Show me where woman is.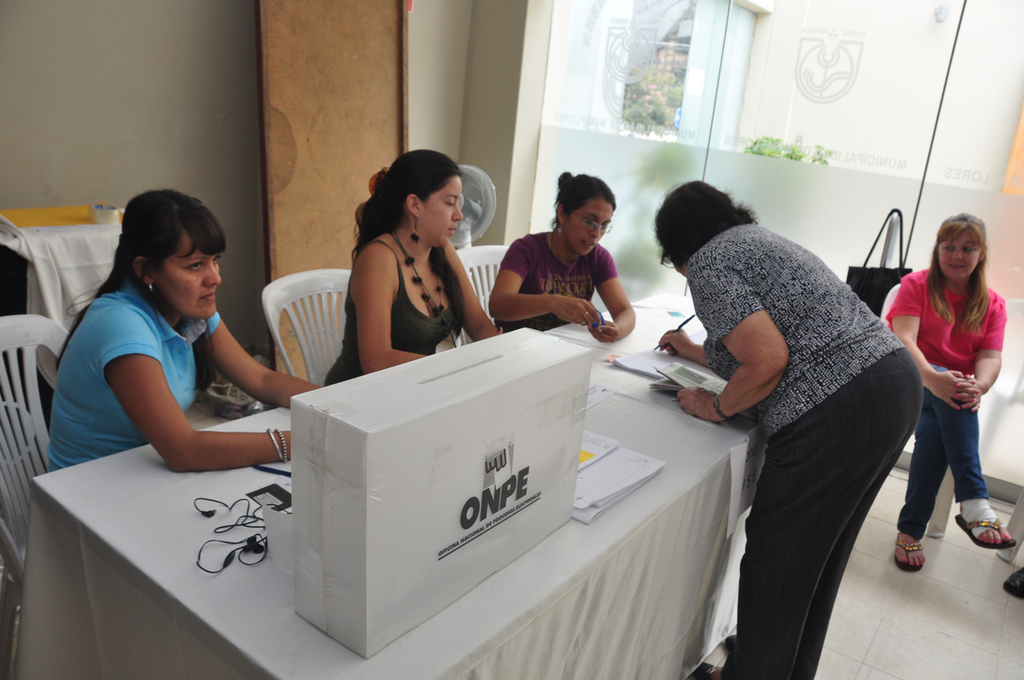
woman is at <bbox>46, 191, 325, 472</bbox>.
